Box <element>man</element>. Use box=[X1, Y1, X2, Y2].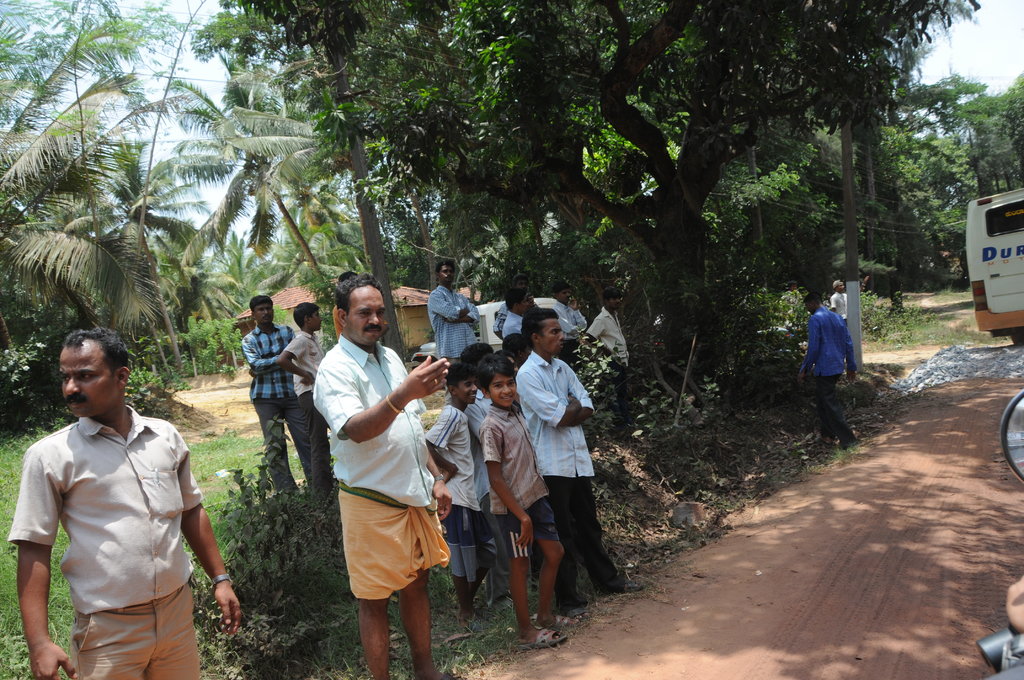
box=[491, 271, 541, 342].
